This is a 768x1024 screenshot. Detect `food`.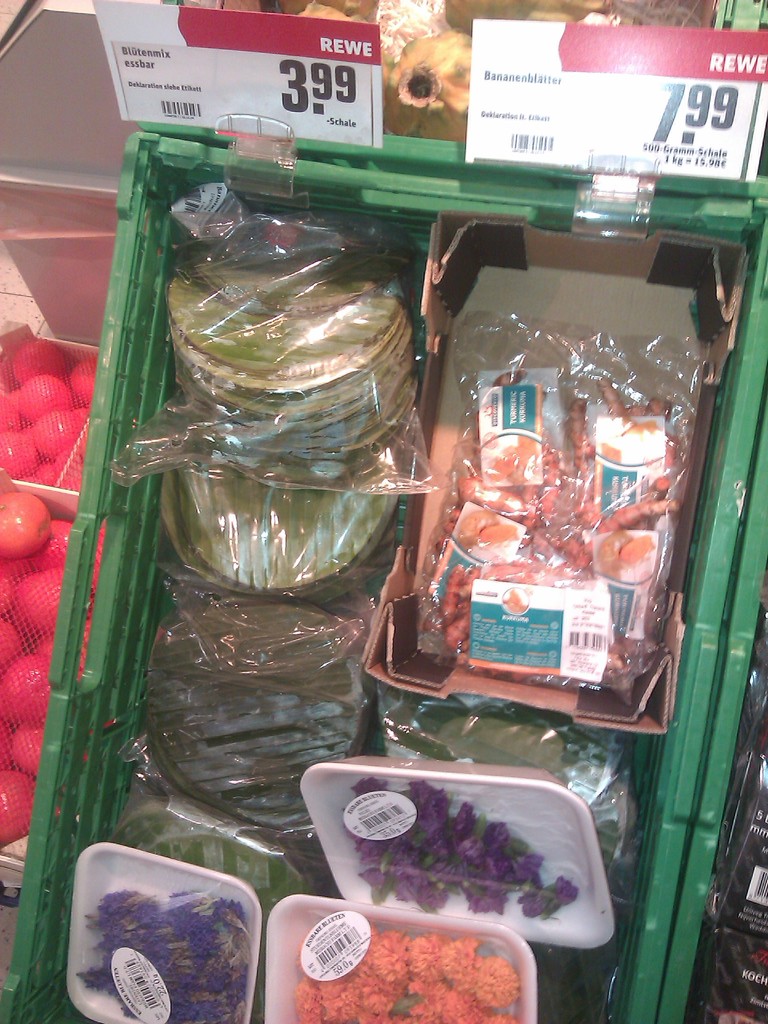
locate(333, 764, 582, 920).
